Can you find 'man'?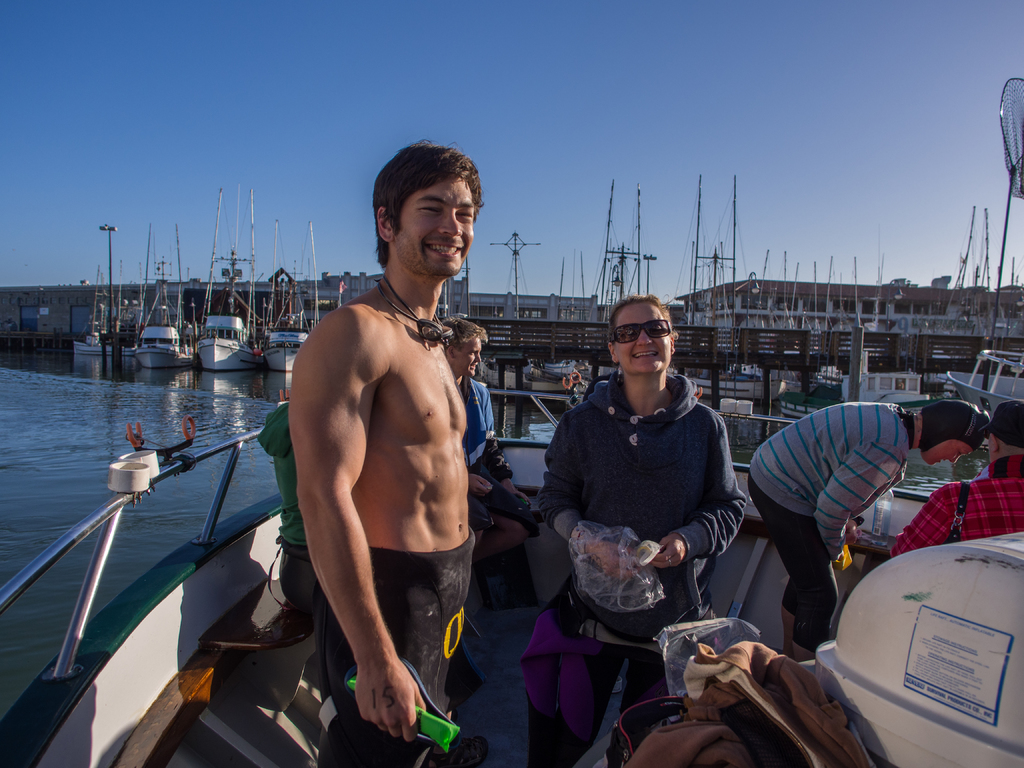
Yes, bounding box: <bbox>271, 156, 510, 755</bbox>.
